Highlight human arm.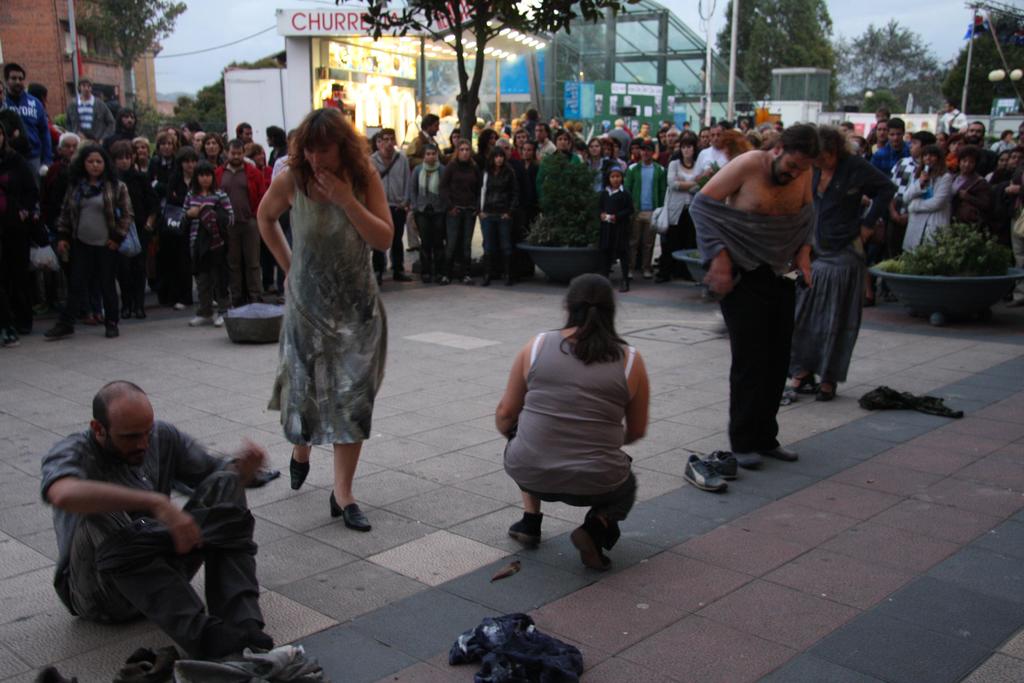
Highlighted region: left=500, top=169, right=521, bottom=222.
